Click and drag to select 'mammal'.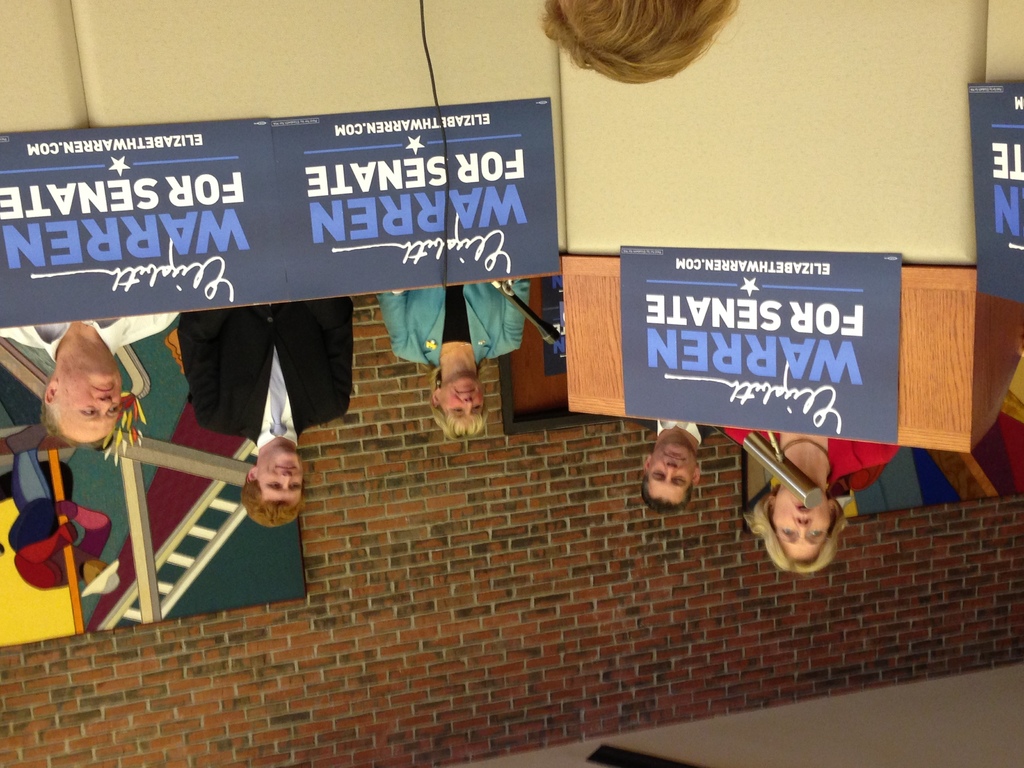
Selection: {"x1": 0, "y1": 307, "x2": 176, "y2": 445}.
